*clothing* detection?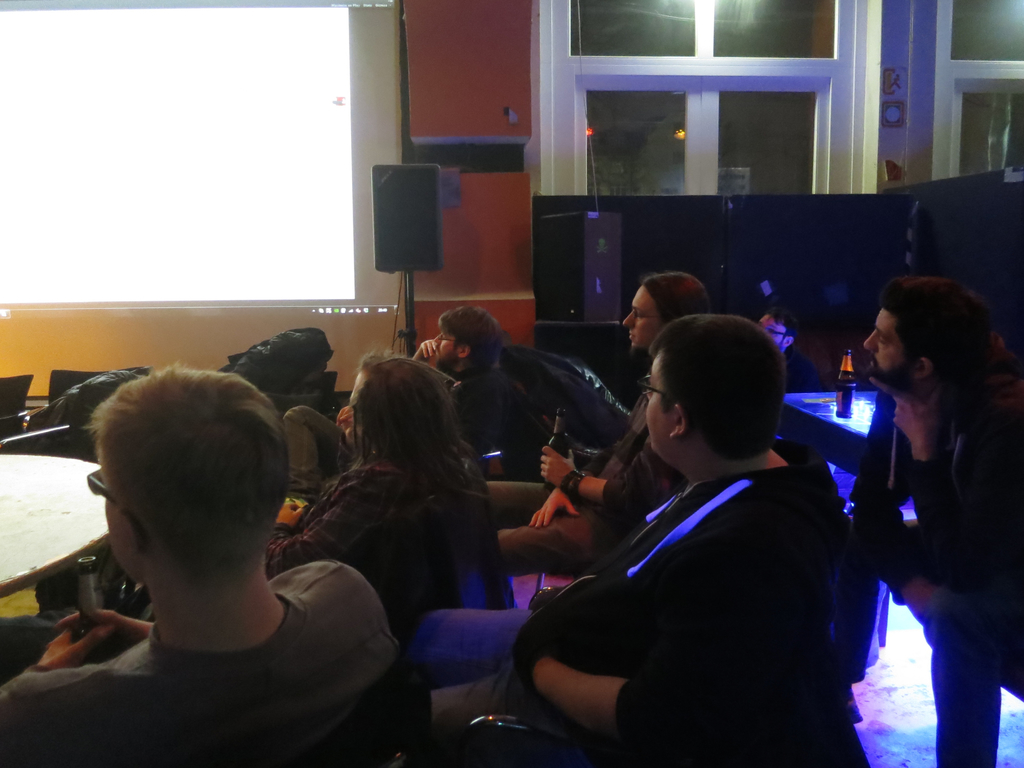
[x1=273, y1=360, x2=528, y2=463]
